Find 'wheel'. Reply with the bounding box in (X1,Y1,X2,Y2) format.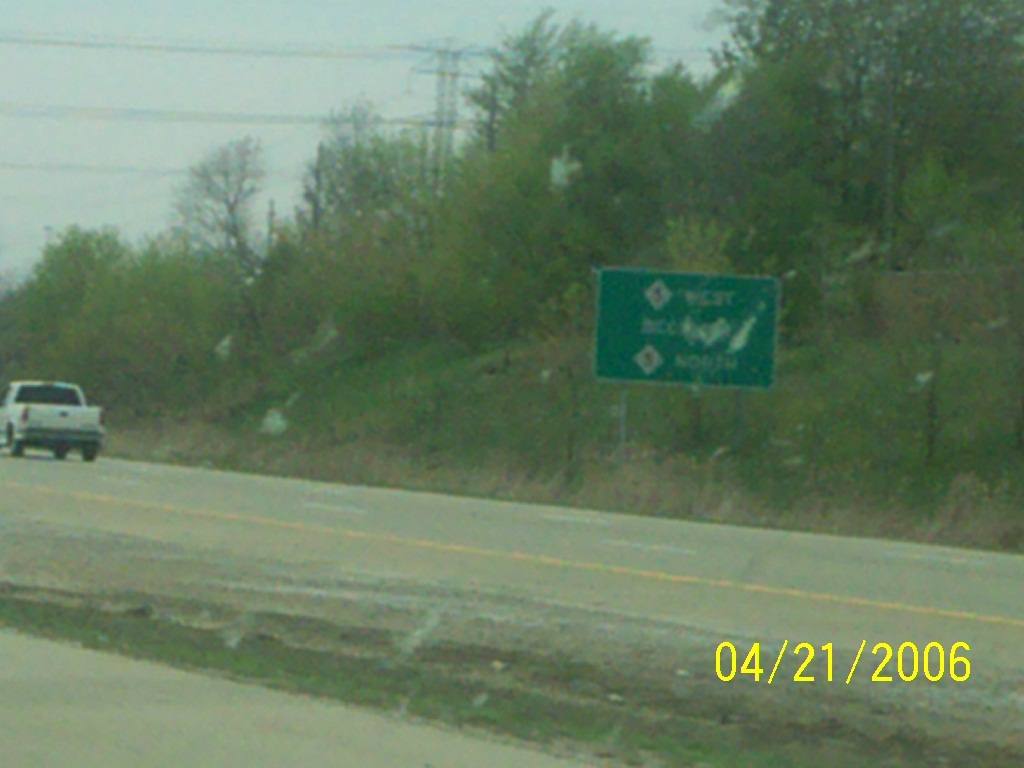
(79,440,94,462).
